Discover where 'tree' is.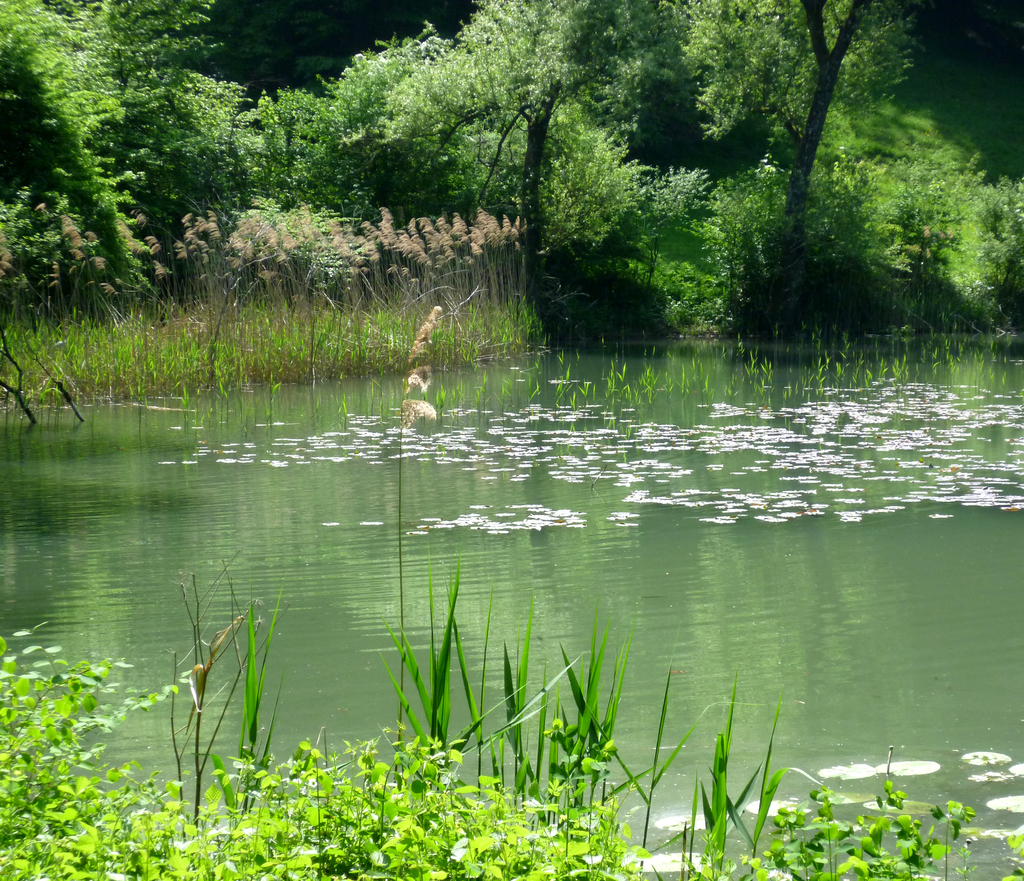
Discovered at 0/3/230/288.
